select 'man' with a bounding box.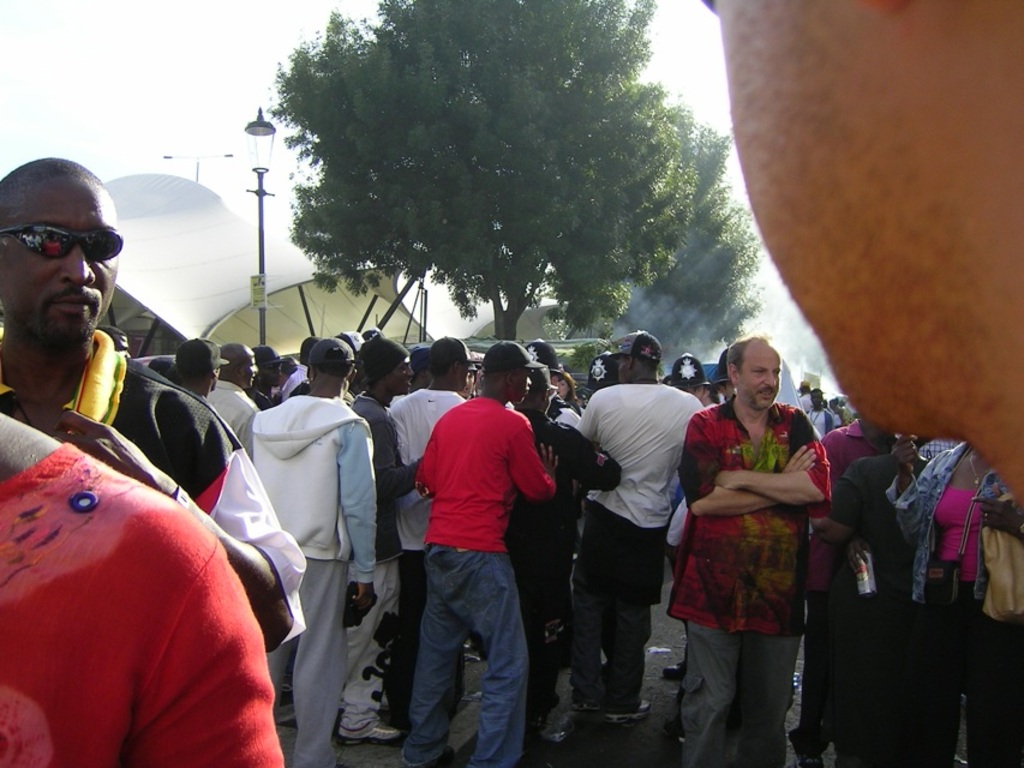
locate(384, 355, 565, 761).
